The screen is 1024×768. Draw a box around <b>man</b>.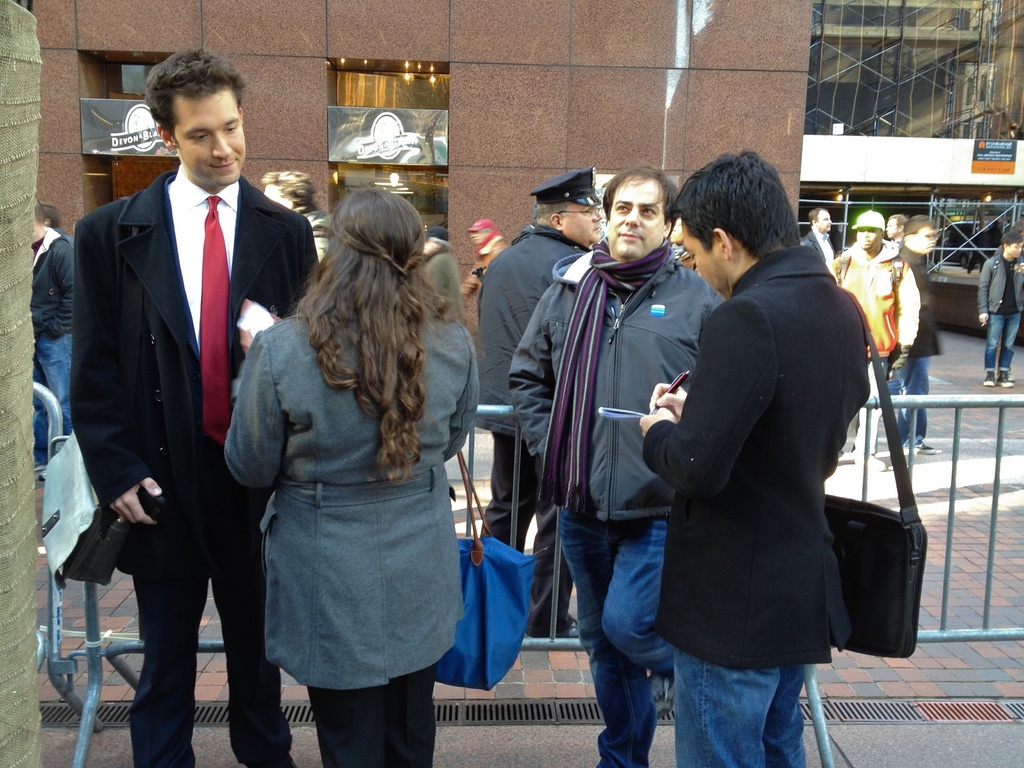
<bbox>70, 45, 316, 767</bbox>.
